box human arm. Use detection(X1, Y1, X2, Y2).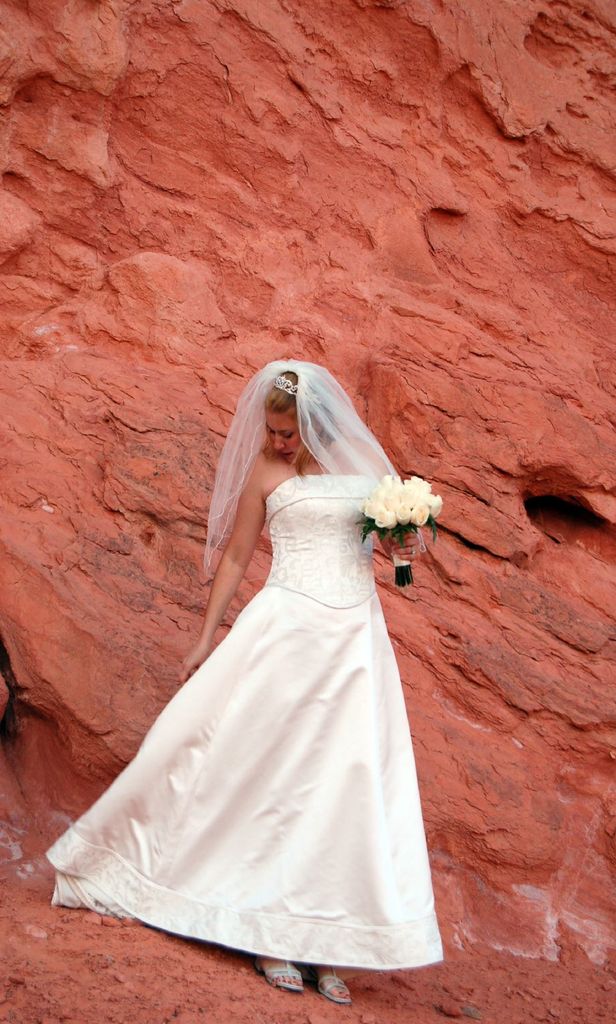
detection(182, 471, 265, 687).
